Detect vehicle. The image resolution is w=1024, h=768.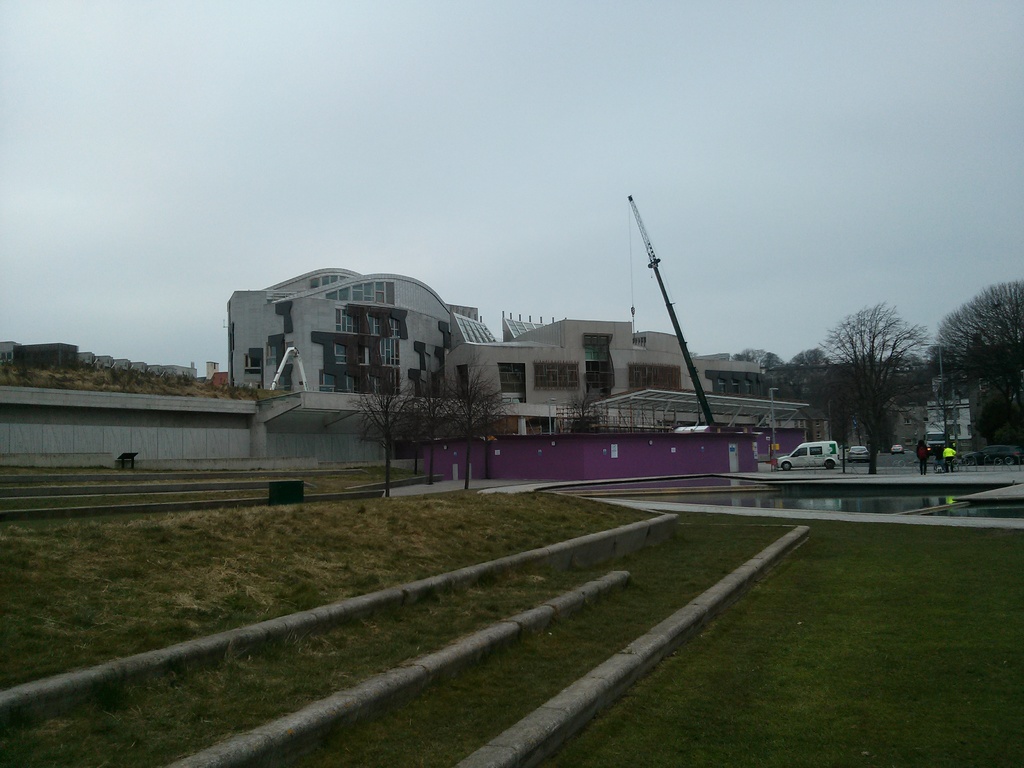
locate(891, 443, 908, 458).
